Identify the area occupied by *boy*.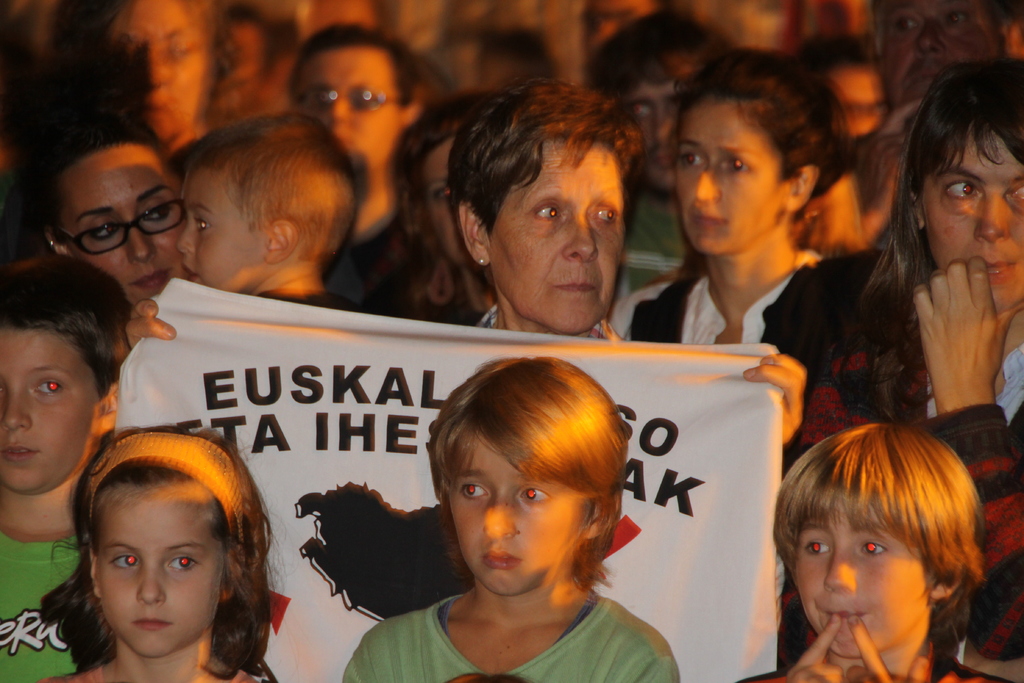
Area: left=171, top=108, right=388, bottom=329.
